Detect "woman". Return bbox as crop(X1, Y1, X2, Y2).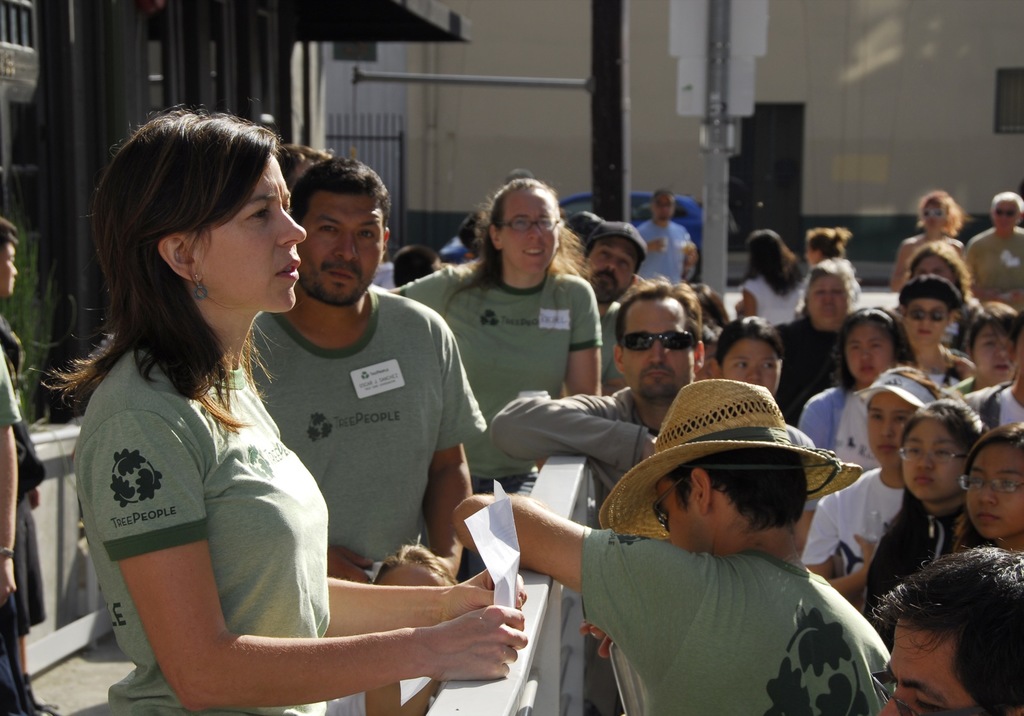
crop(736, 226, 804, 416).
